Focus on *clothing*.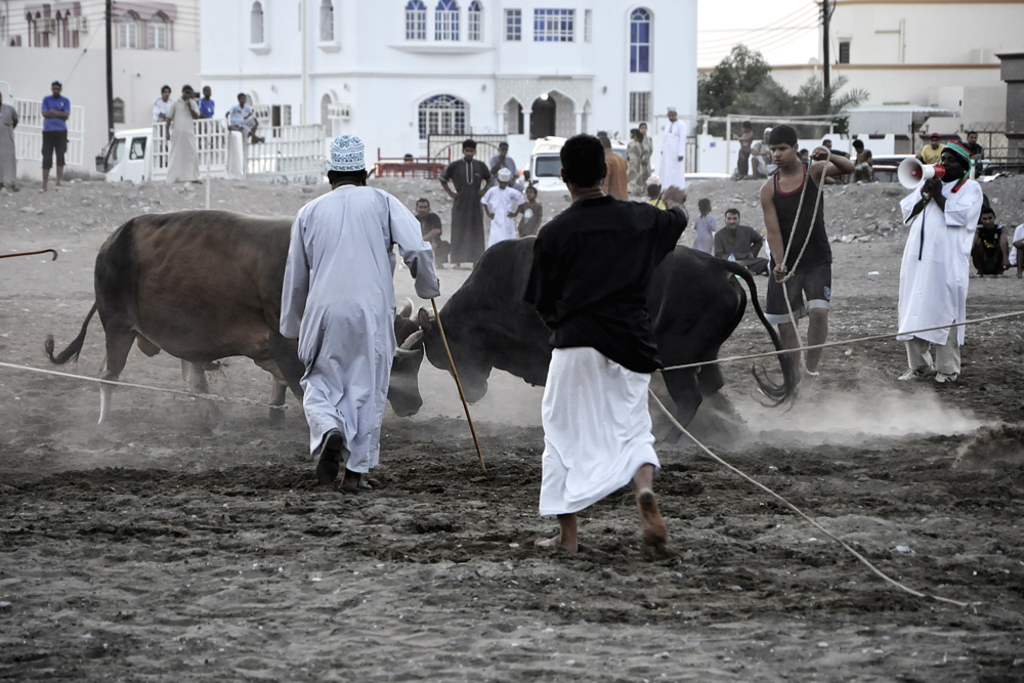
Focused at 972:219:1008:281.
